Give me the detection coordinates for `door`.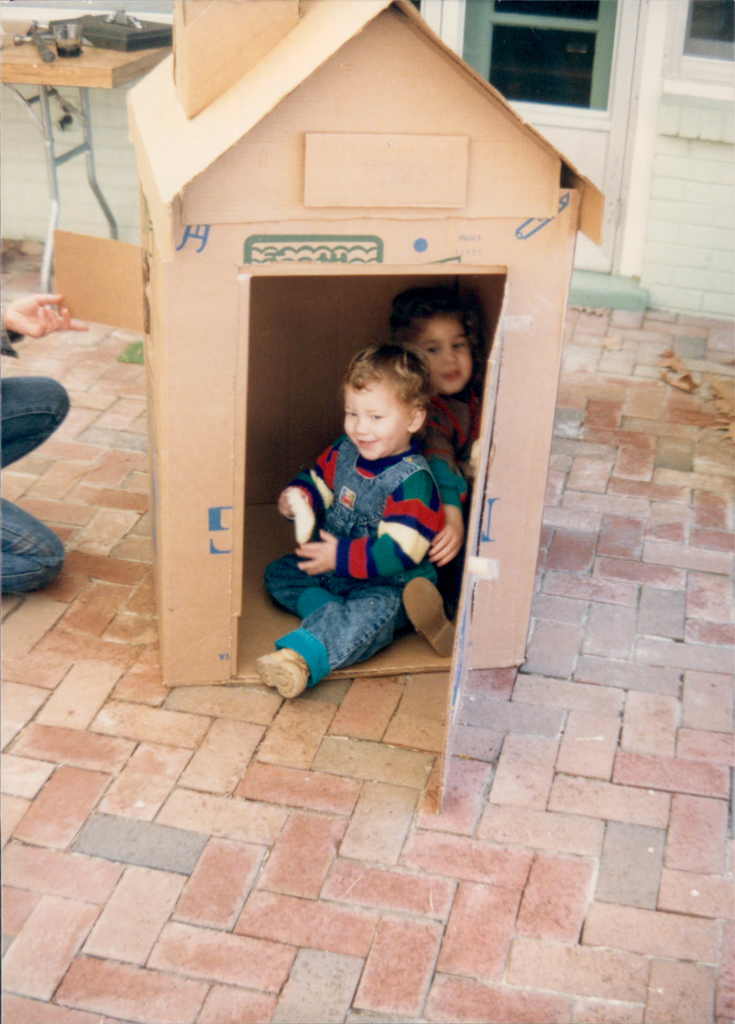
rect(423, 317, 501, 815).
